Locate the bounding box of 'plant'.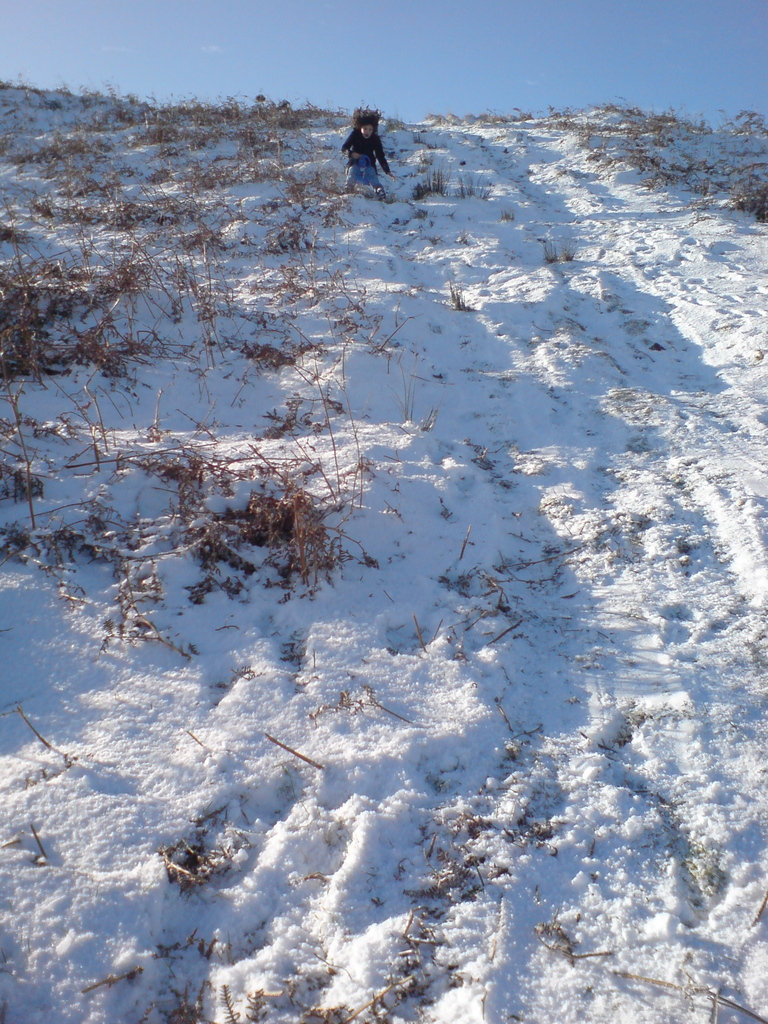
Bounding box: locate(230, 474, 324, 586).
